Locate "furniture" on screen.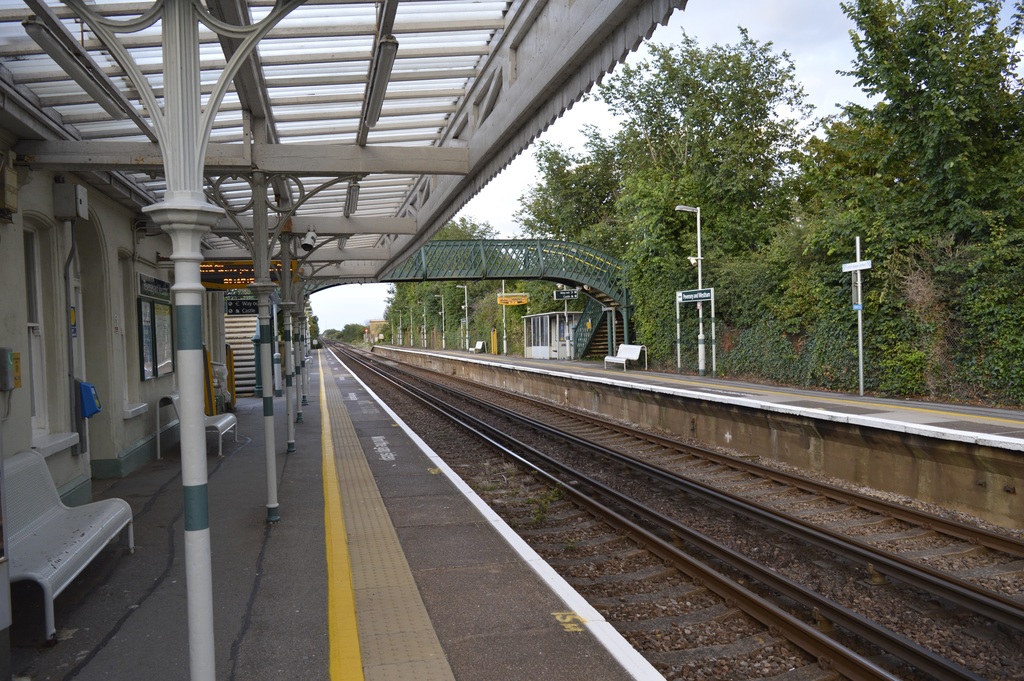
On screen at 156:392:240:459.
